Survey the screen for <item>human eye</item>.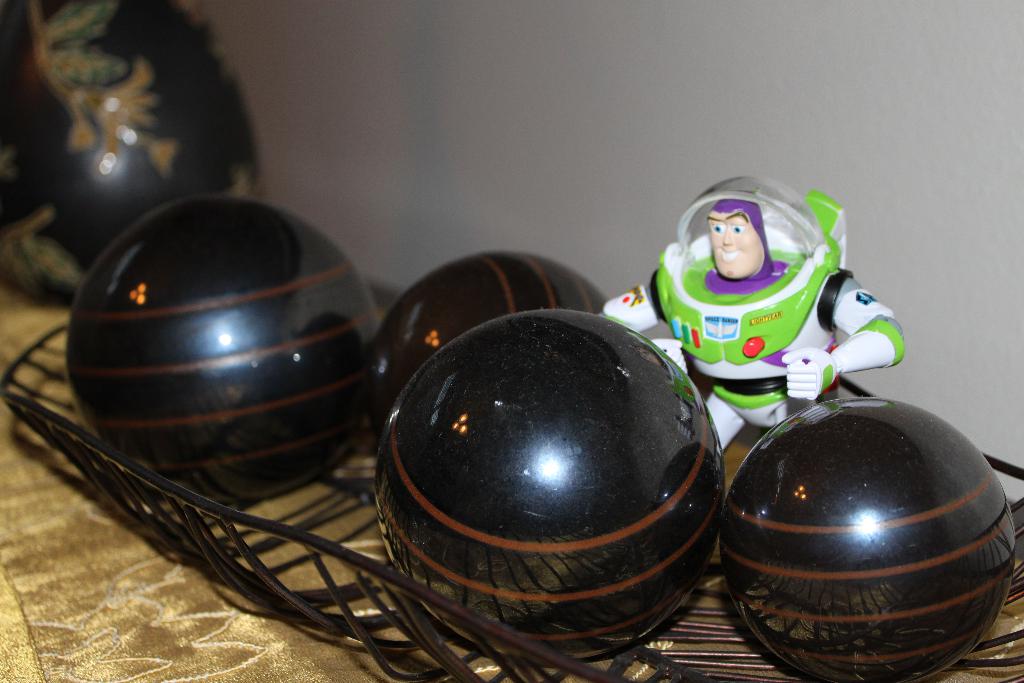
Survey found: select_region(728, 224, 746, 233).
